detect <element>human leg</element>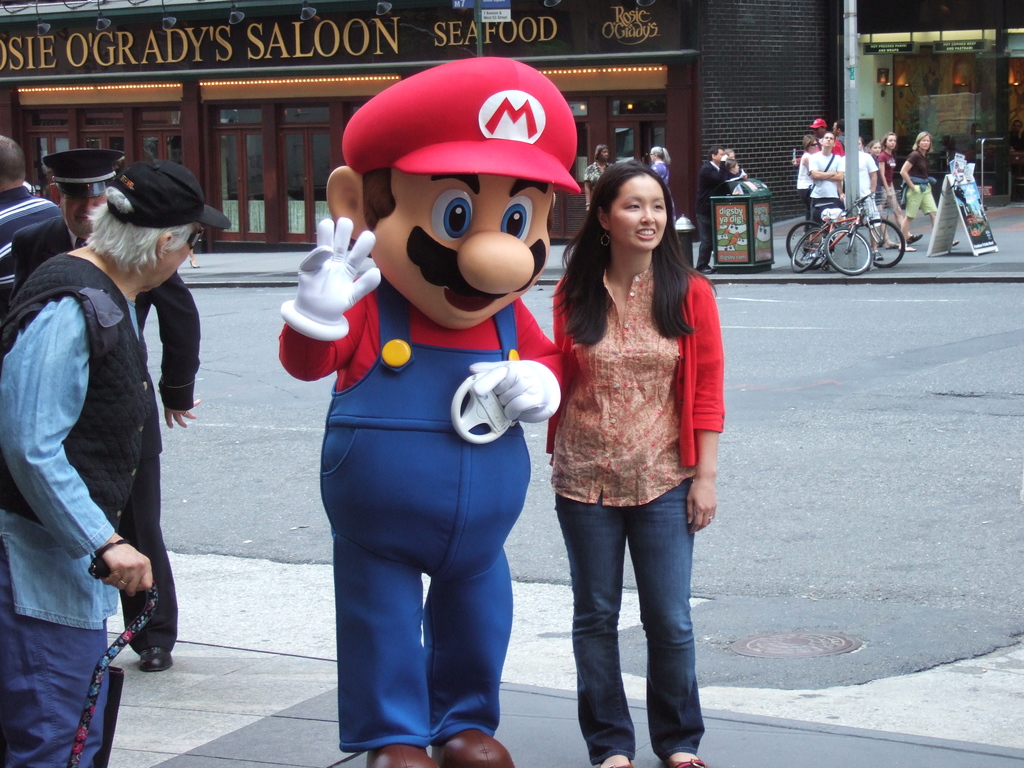
crop(330, 543, 421, 767)
